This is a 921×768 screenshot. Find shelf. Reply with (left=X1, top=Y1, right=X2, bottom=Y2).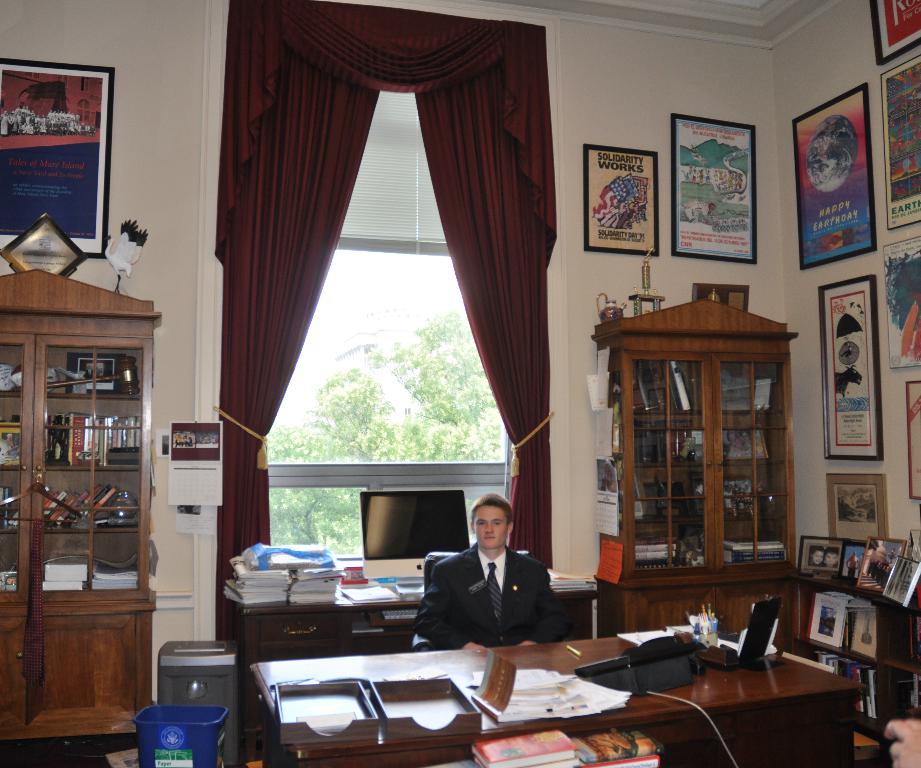
(left=588, top=290, right=805, bottom=637).
